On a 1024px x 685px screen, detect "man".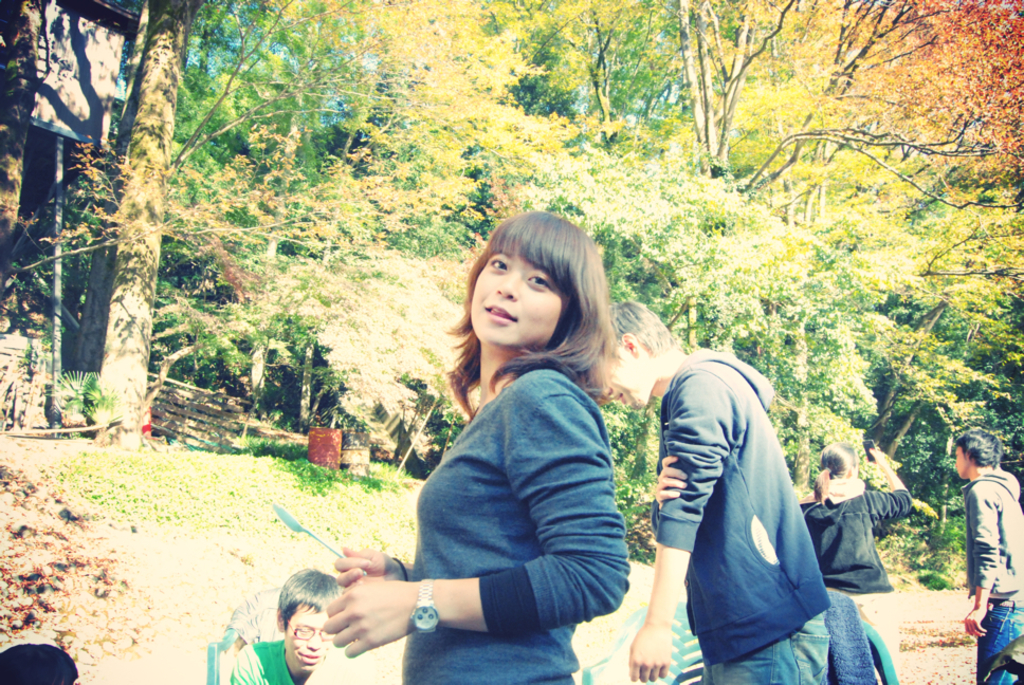
bbox=[587, 299, 843, 684].
